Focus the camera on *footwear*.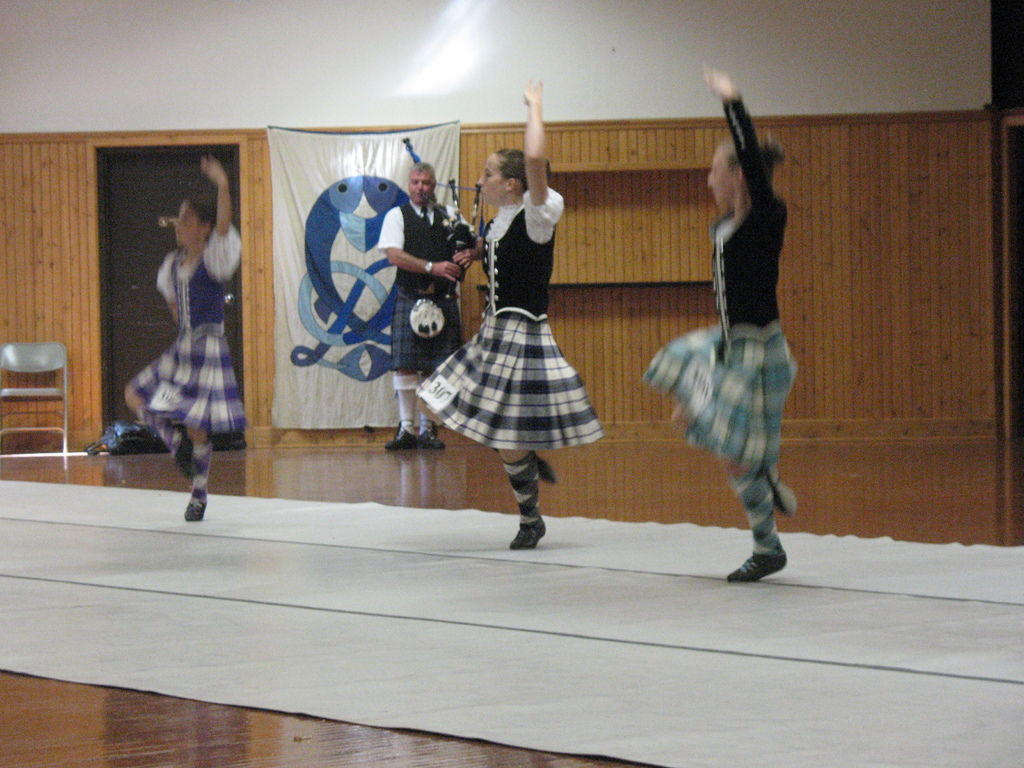
Focus region: (x1=419, y1=419, x2=445, y2=447).
